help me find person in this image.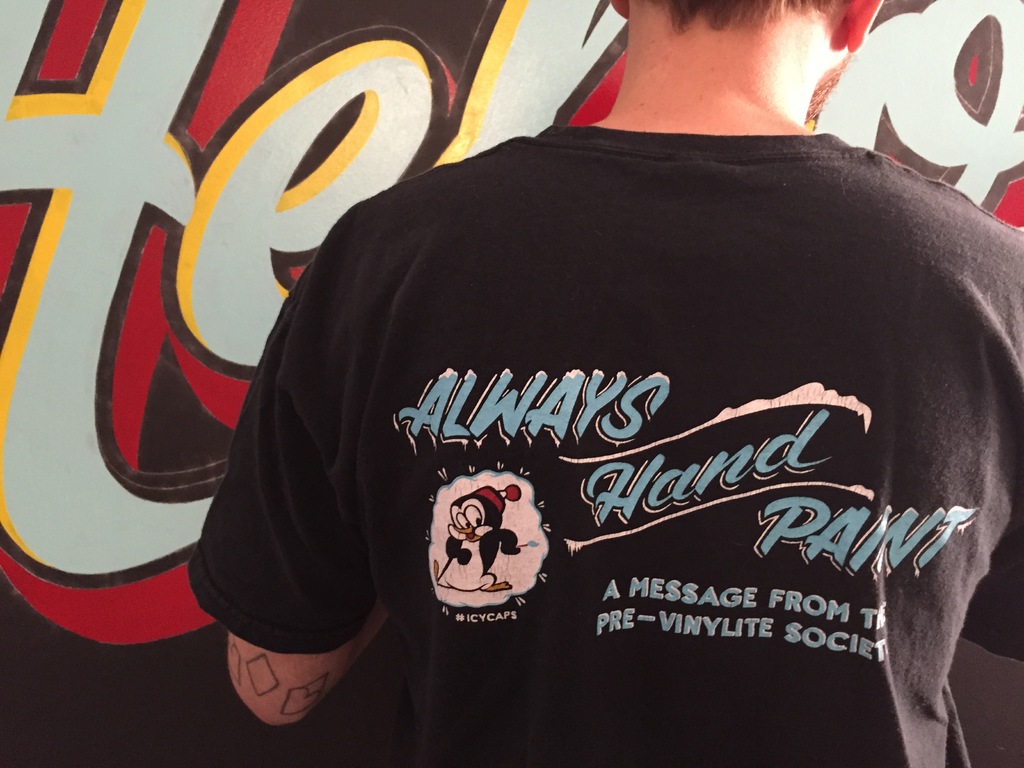
Found it: {"x1": 188, "y1": 0, "x2": 1023, "y2": 767}.
